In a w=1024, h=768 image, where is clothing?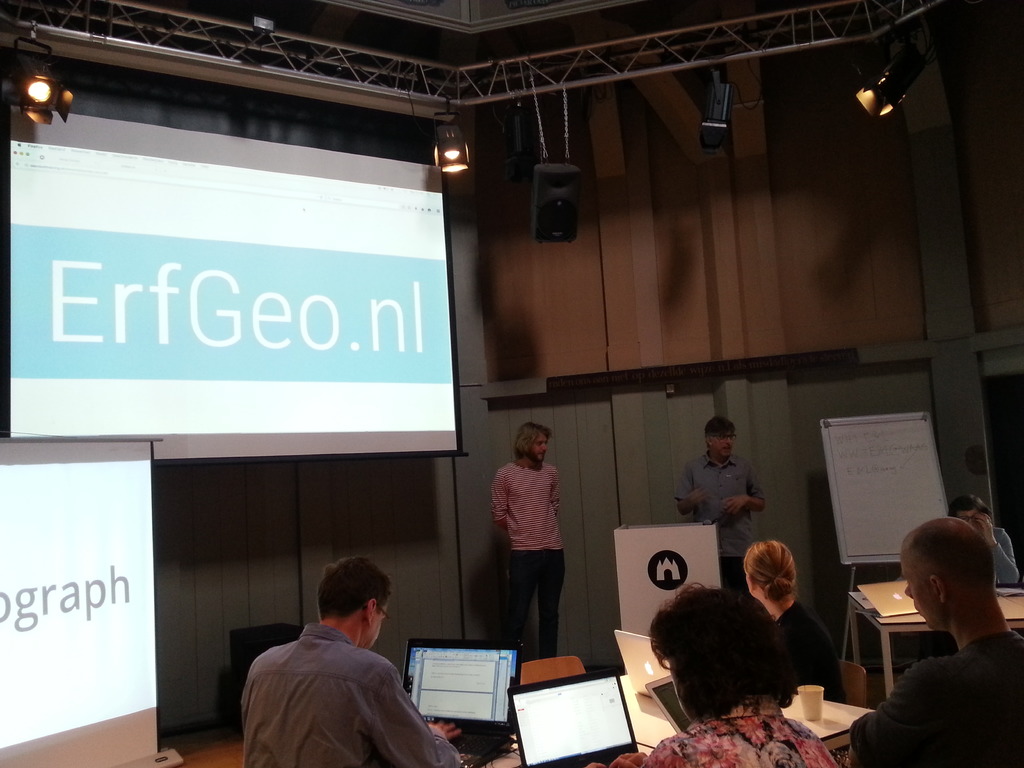
x1=225 y1=611 x2=433 y2=763.
